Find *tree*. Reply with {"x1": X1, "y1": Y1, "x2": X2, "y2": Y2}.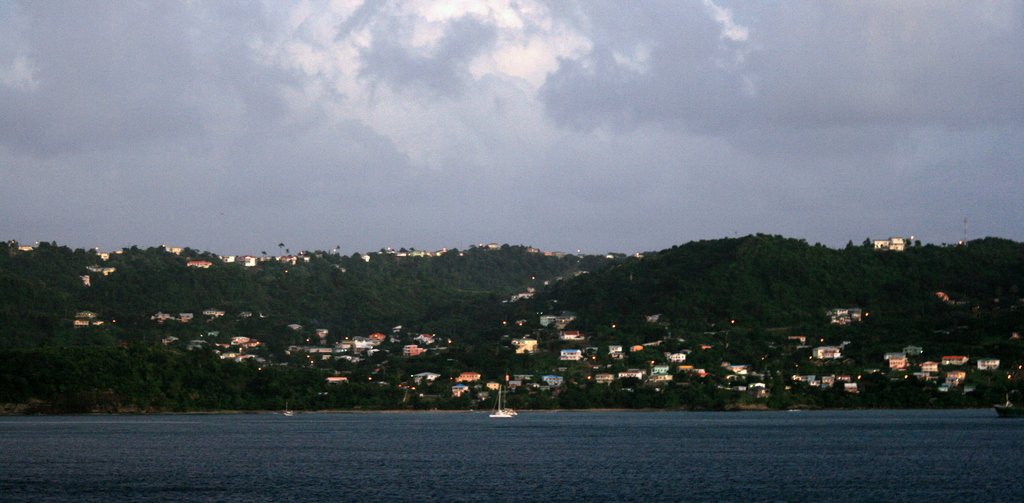
{"x1": 328, "y1": 383, "x2": 364, "y2": 406}.
